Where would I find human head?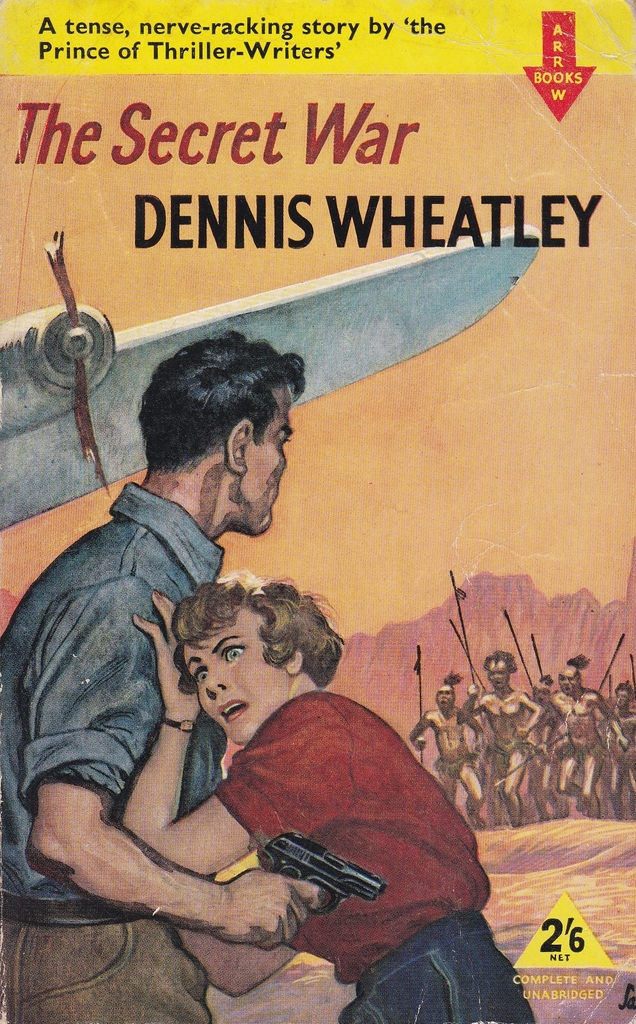
At 480/652/517/688.
